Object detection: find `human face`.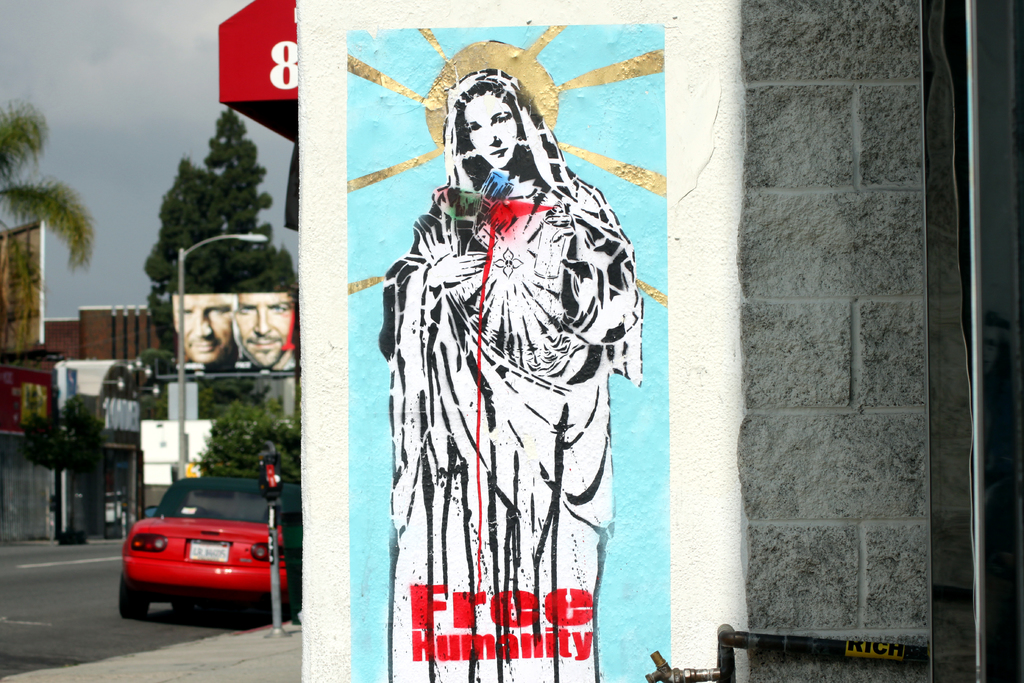
<box>172,293,235,365</box>.
